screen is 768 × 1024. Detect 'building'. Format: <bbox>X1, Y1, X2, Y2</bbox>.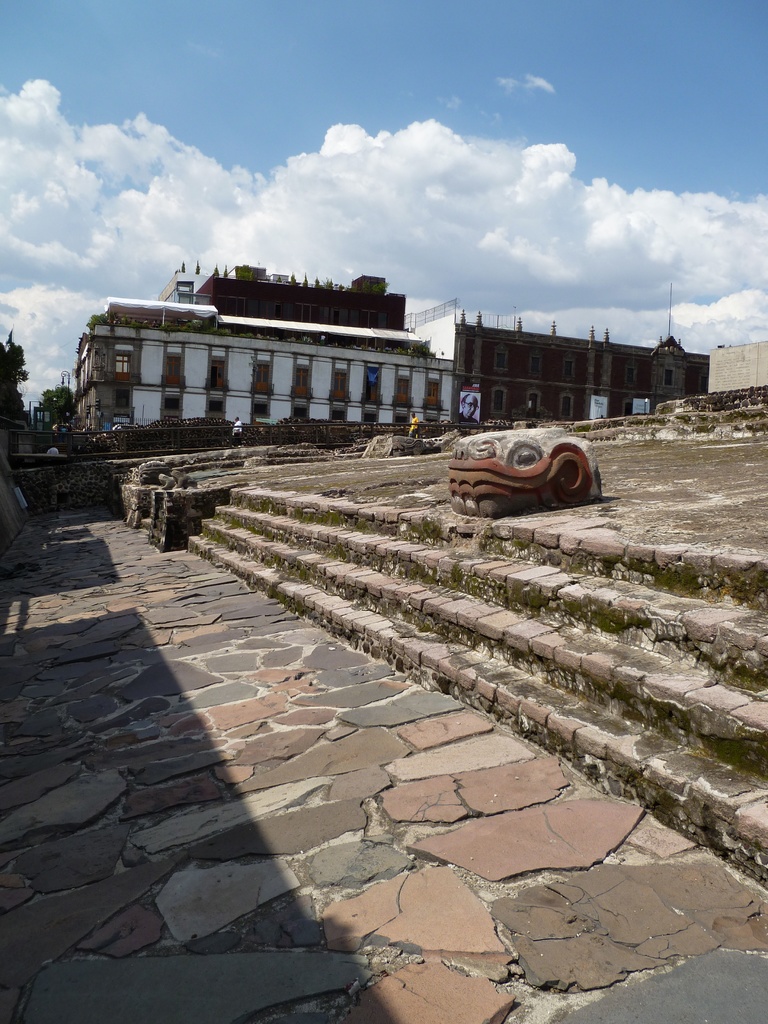
<bbox>200, 265, 410, 328</bbox>.
